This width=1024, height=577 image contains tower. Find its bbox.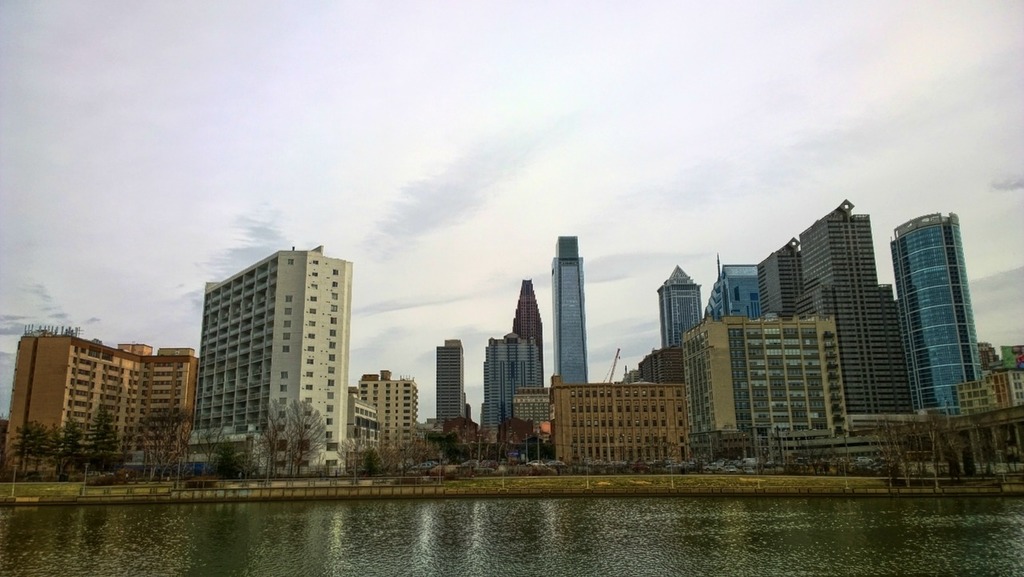
[x1=895, y1=210, x2=983, y2=415].
